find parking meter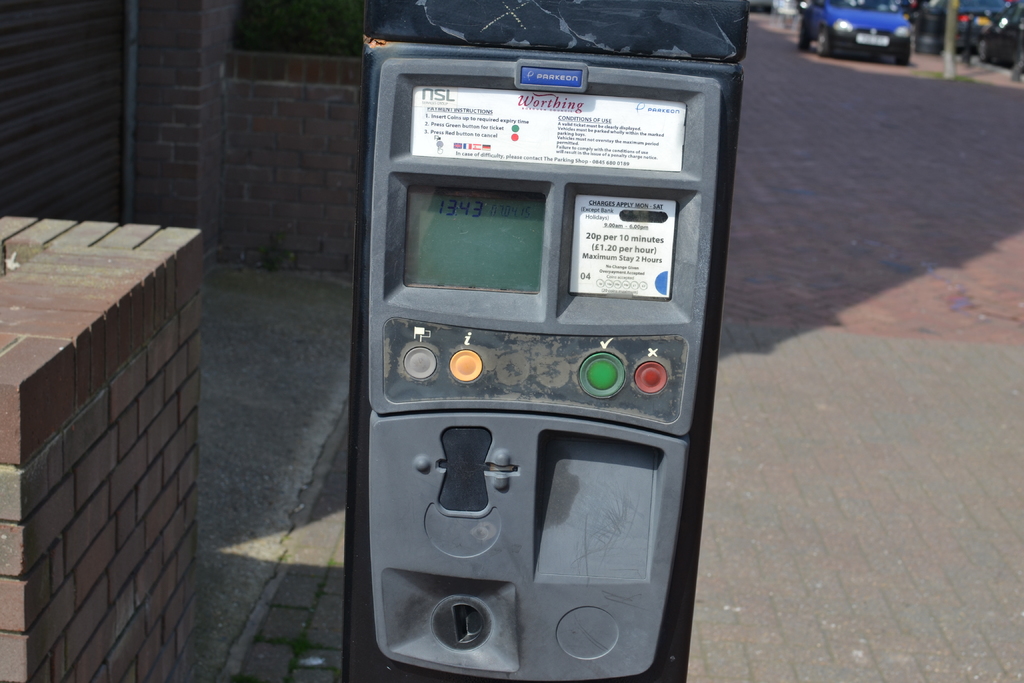
crop(367, 49, 727, 682)
